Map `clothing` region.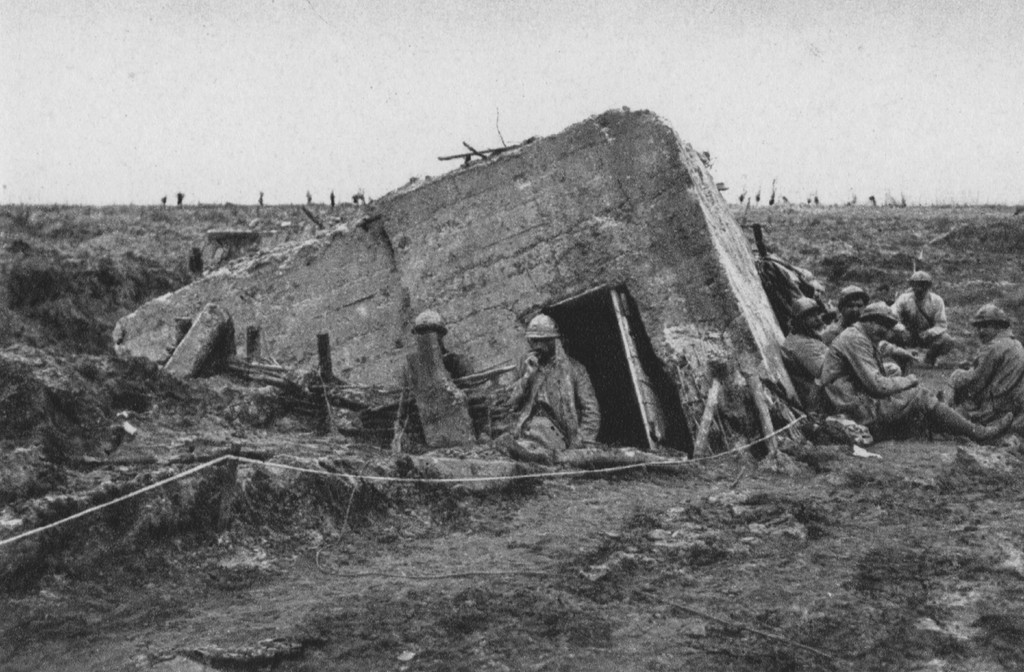
Mapped to box(894, 277, 948, 344).
